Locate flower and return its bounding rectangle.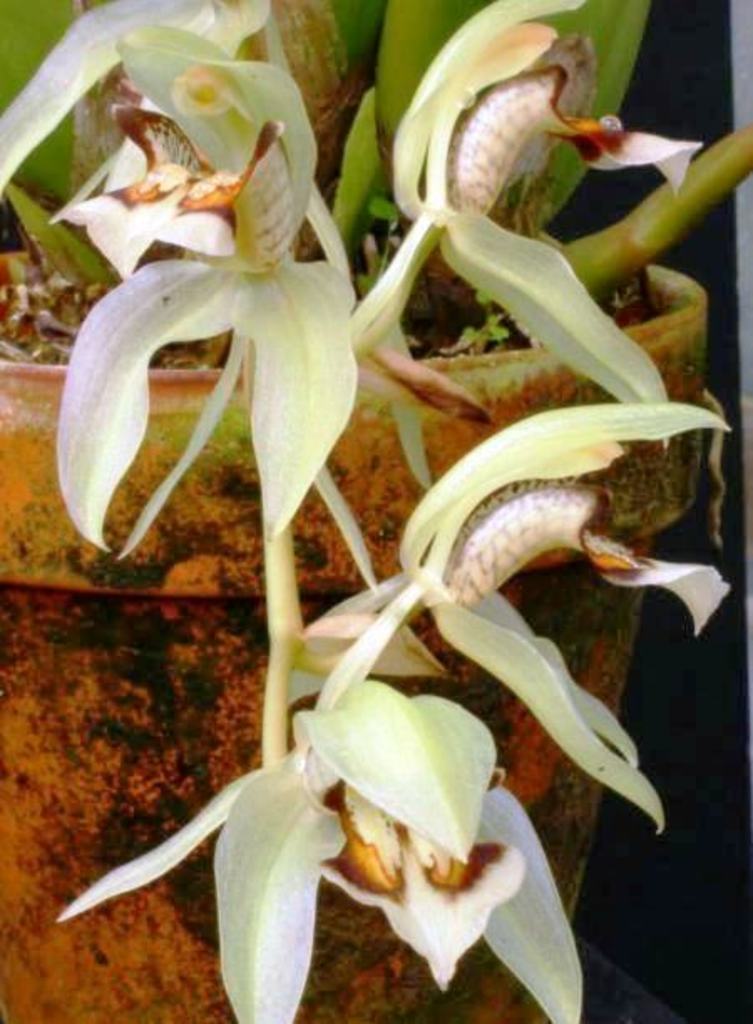
(346,0,664,482).
